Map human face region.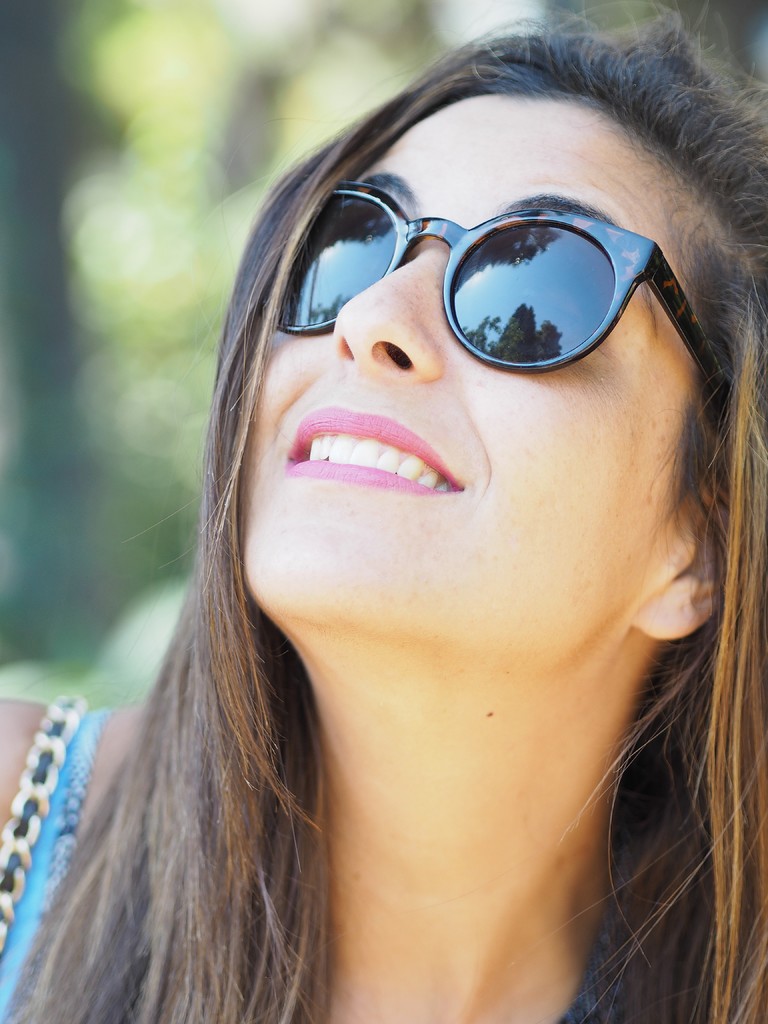
Mapped to crop(251, 80, 697, 638).
